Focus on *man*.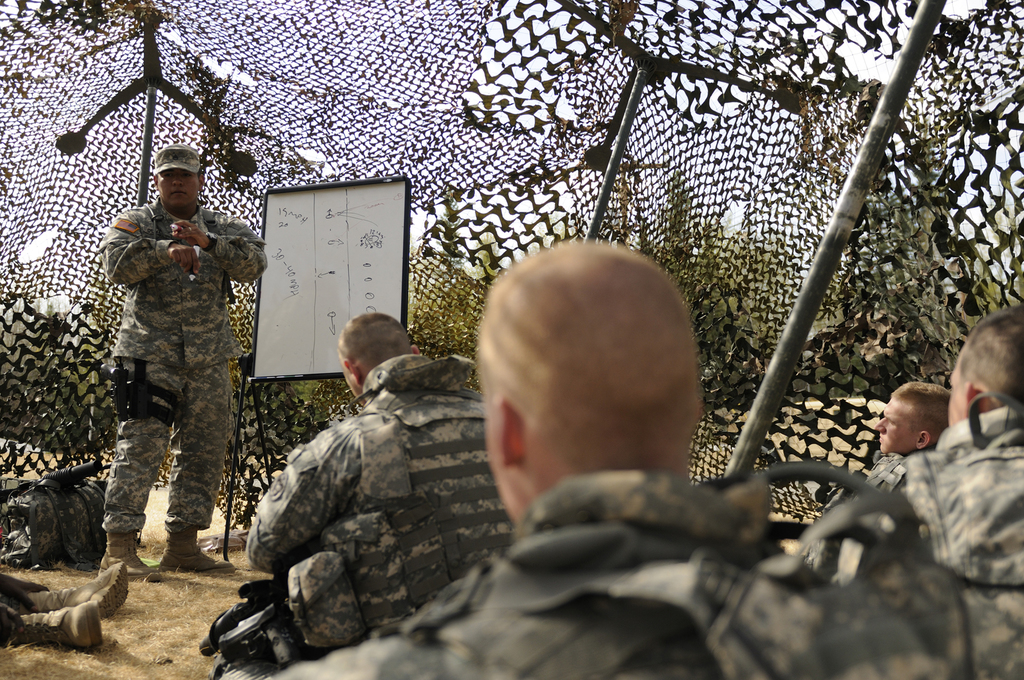
Focused at <bbox>806, 301, 1023, 605</bbox>.
